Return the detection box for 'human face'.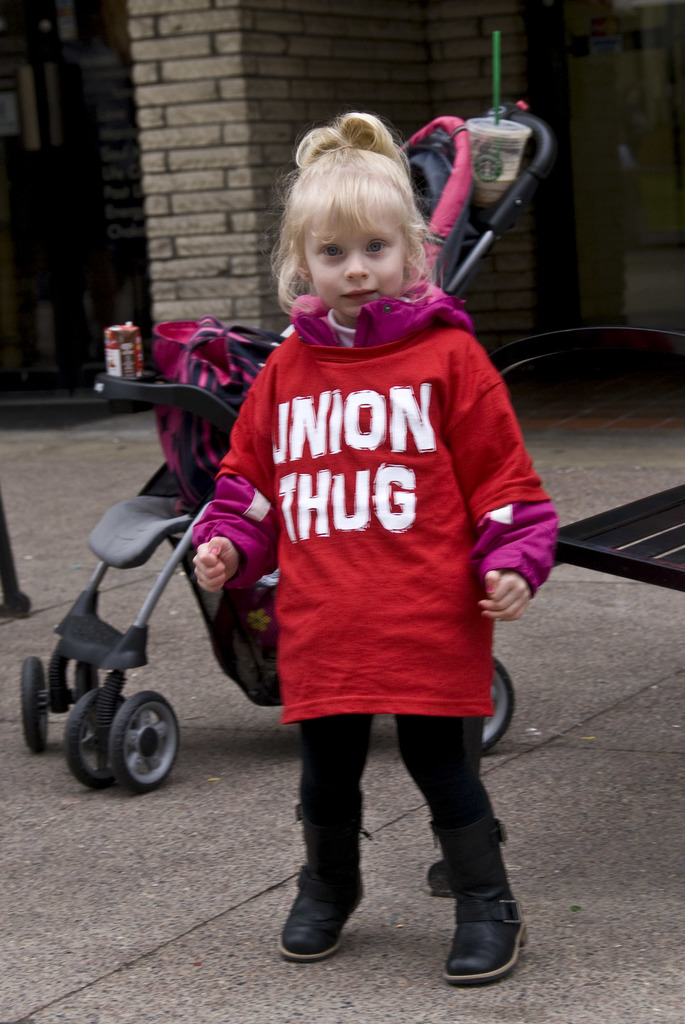
{"x1": 305, "y1": 205, "x2": 403, "y2": 317}.
